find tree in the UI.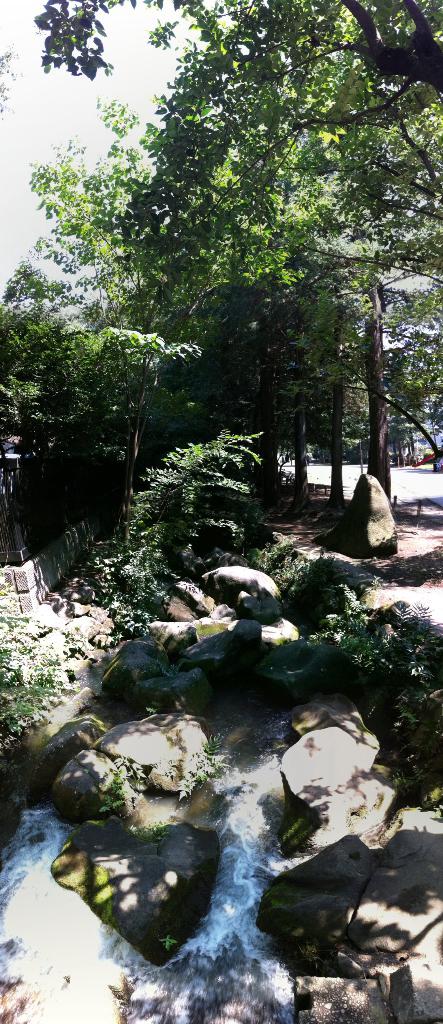
UI element at {"left": 85, "top": 323, "right": 200, "bottom": 536}.
